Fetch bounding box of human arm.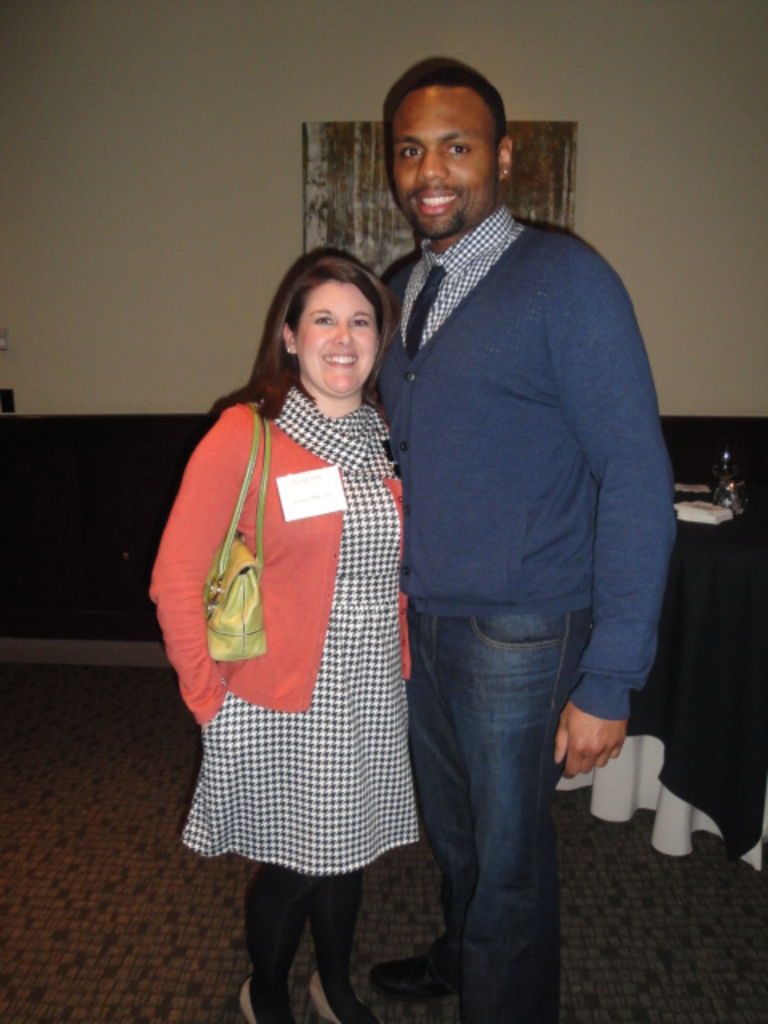
Bbox: left=149, top=410, right=259, bottom=723.
